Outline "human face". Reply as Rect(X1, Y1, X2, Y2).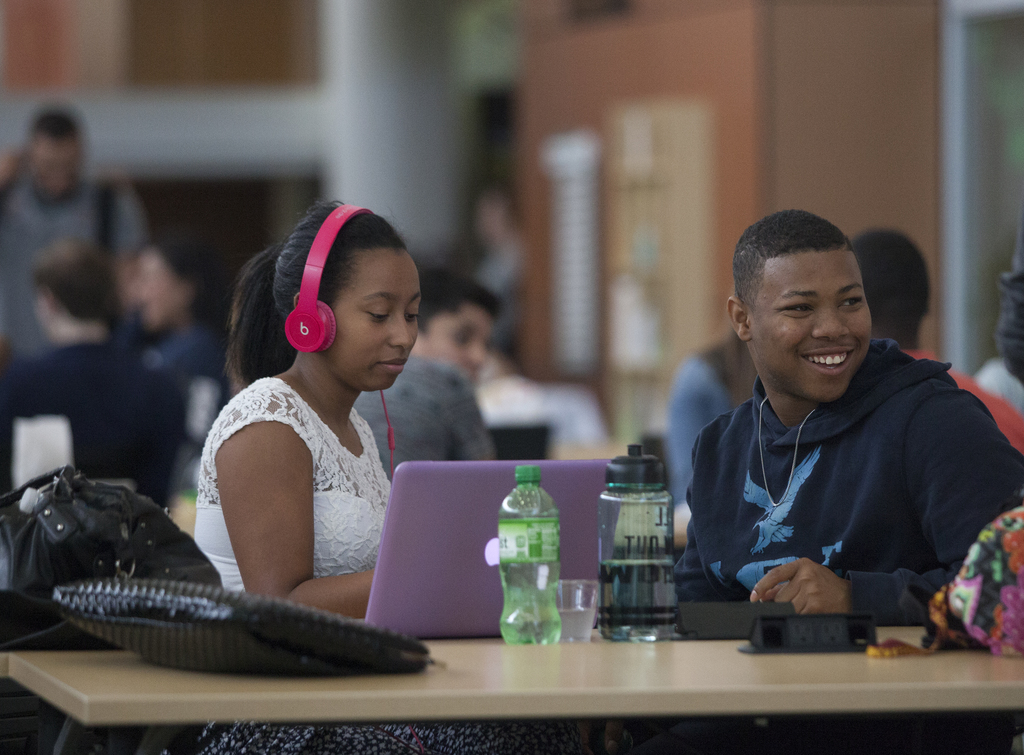
Rect(336, 255, 423, 392).
